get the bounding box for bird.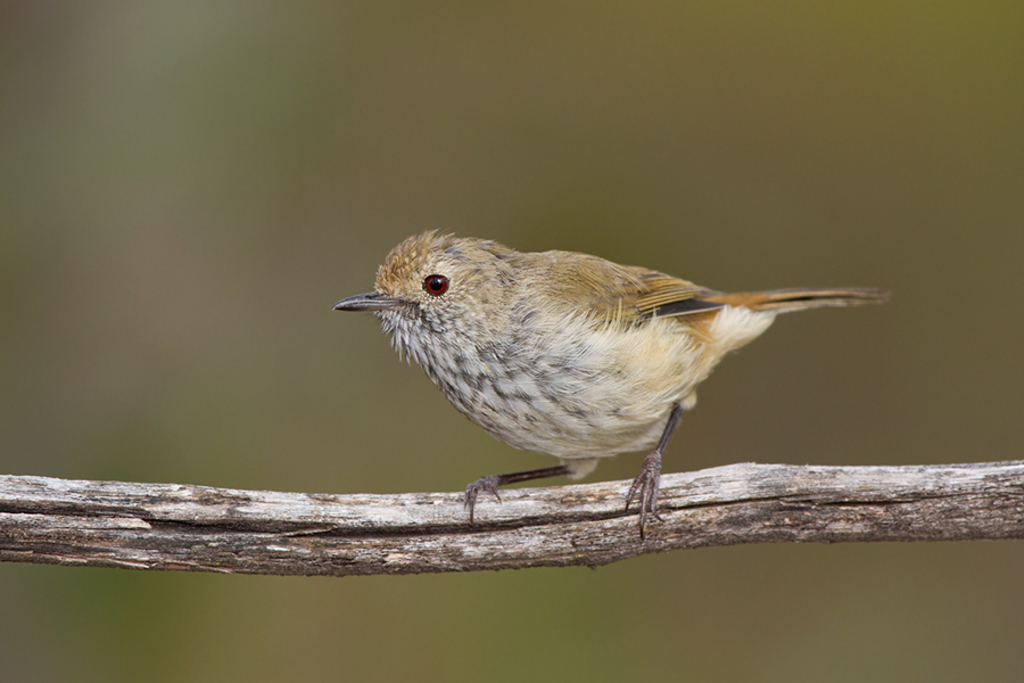
(x1=363, y1=244, x2=885, y2=537).
